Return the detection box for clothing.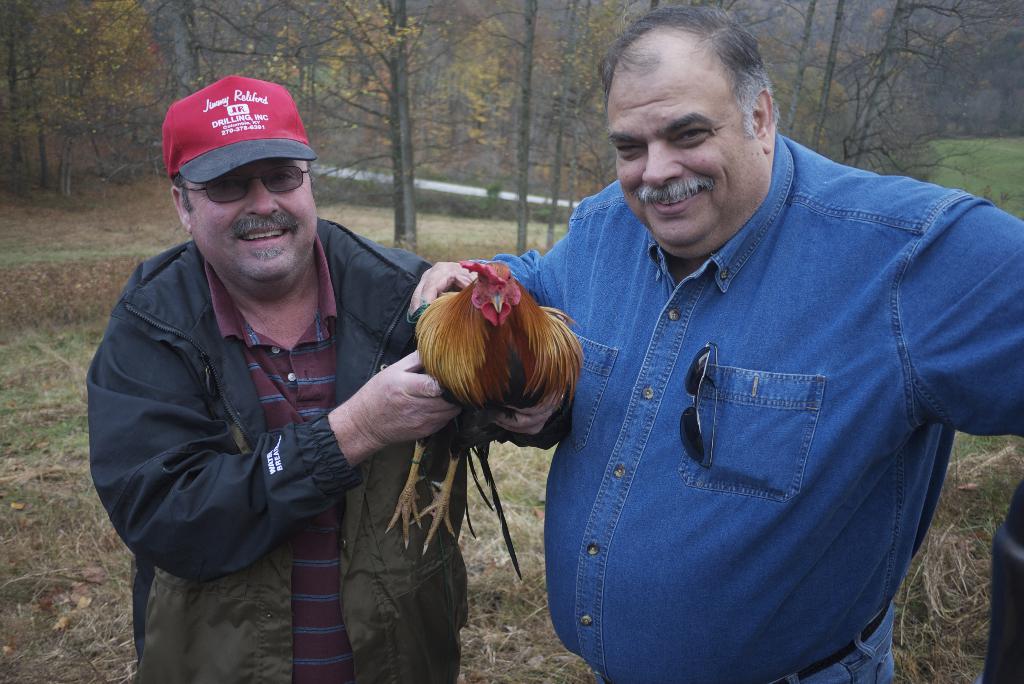
l=79, t=245, r=471, b=683.
